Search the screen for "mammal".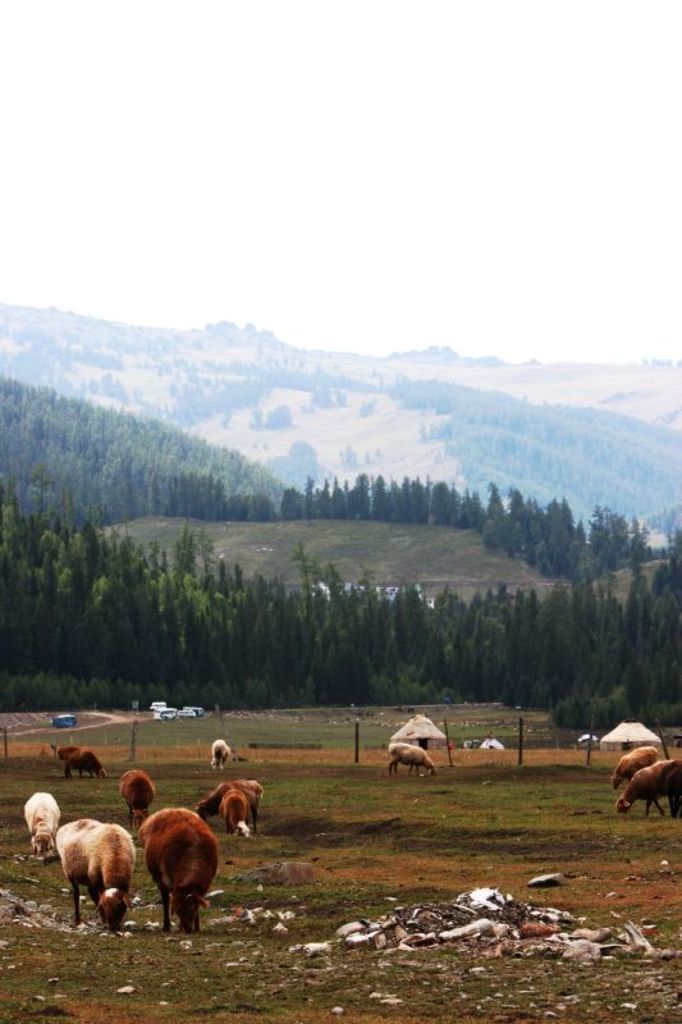
Found at {"x1": 385, "y1": 740, "x2": 444, "y2": 781}.
